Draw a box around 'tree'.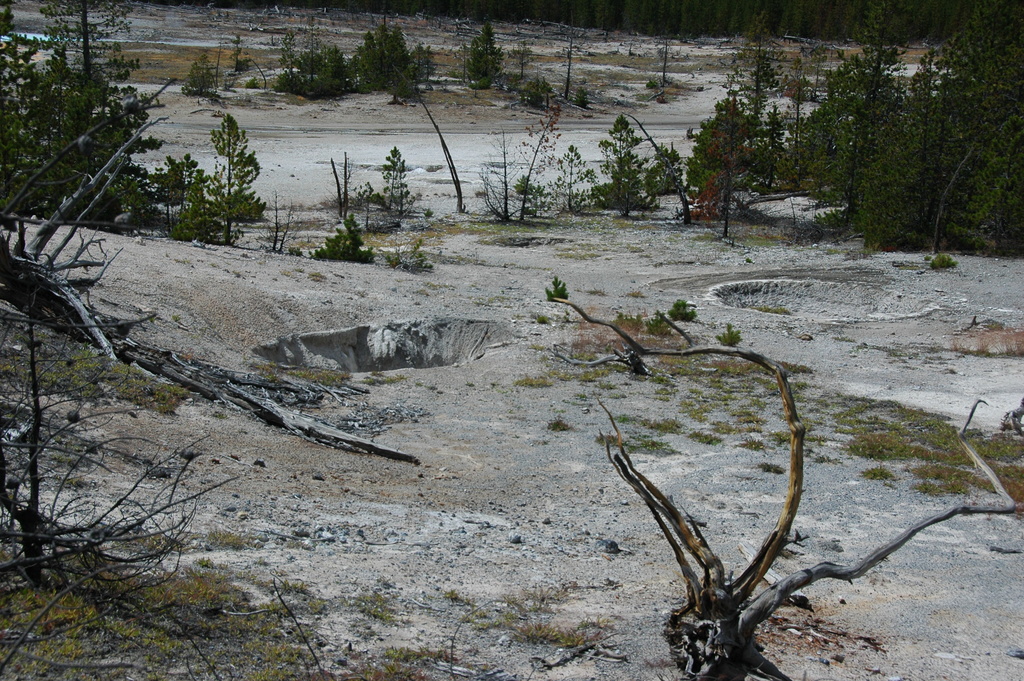
691,83,764,235.
